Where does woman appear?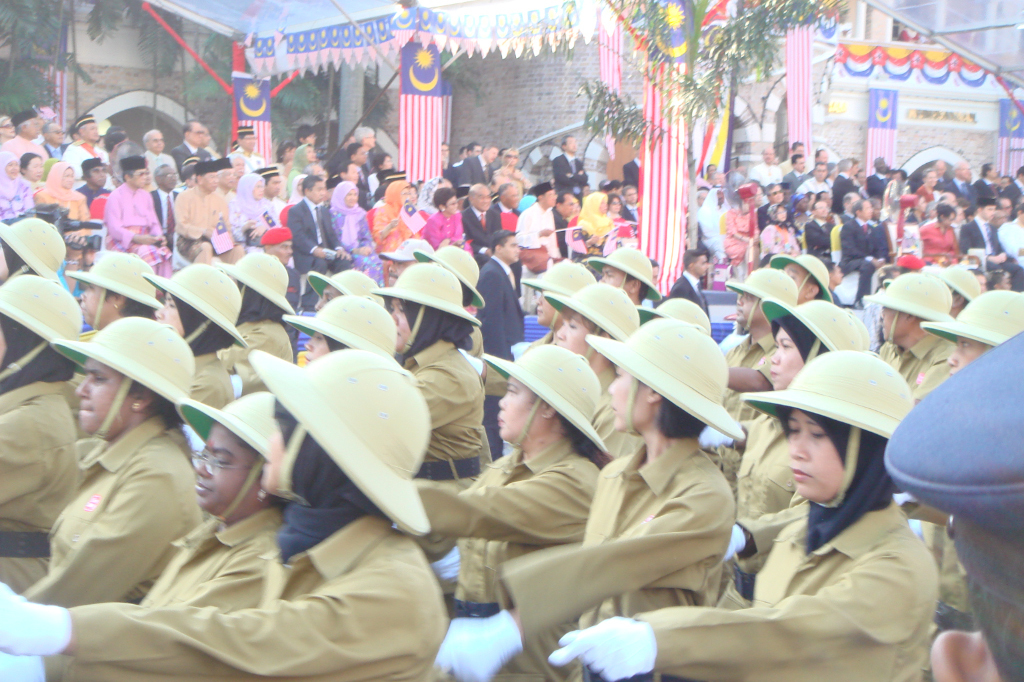
Appears at 580 189 615 232.
